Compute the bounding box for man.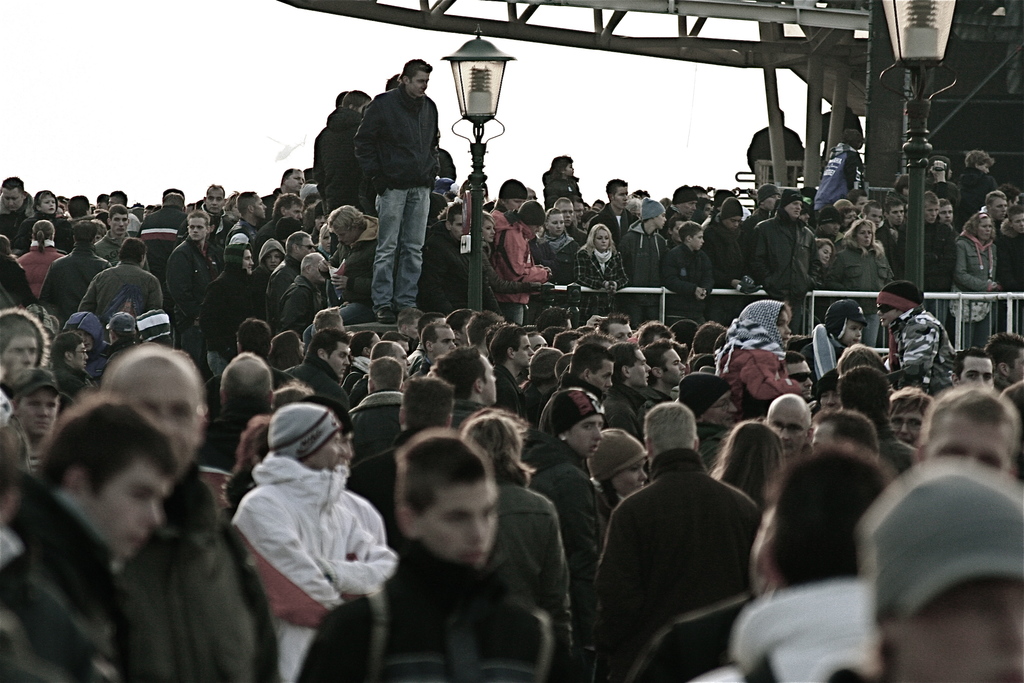
[x1=878, y1=195, x2=904, y2=276].
